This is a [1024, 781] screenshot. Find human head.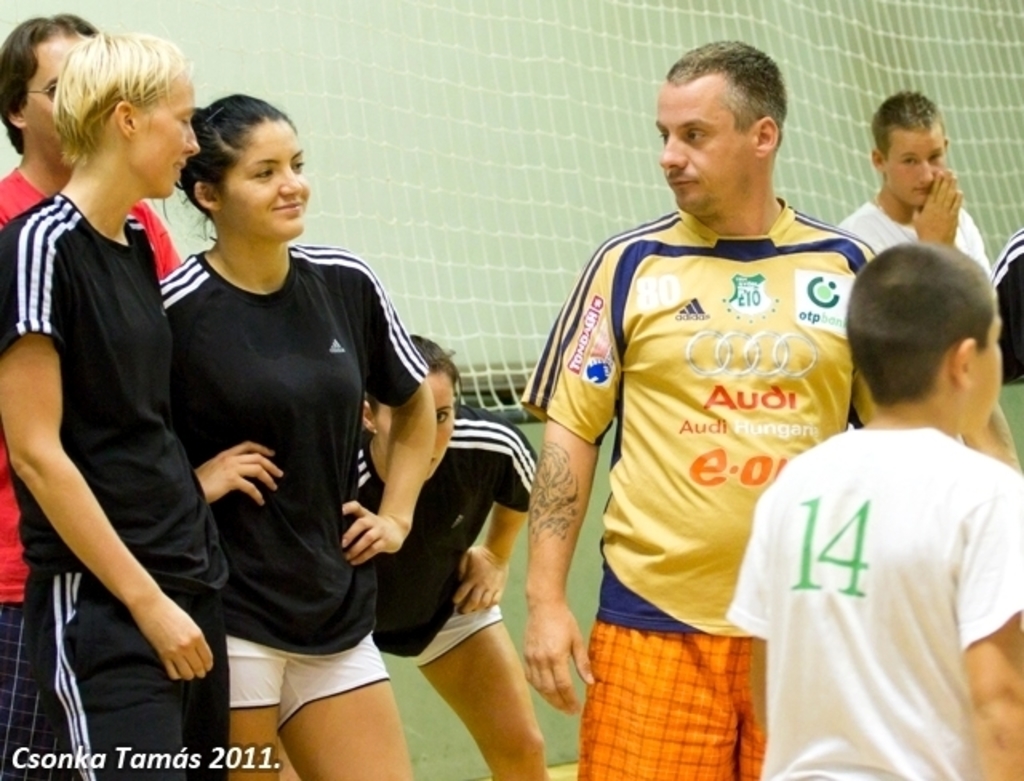
Bounding box: <box>643,26,802,222</box>.
